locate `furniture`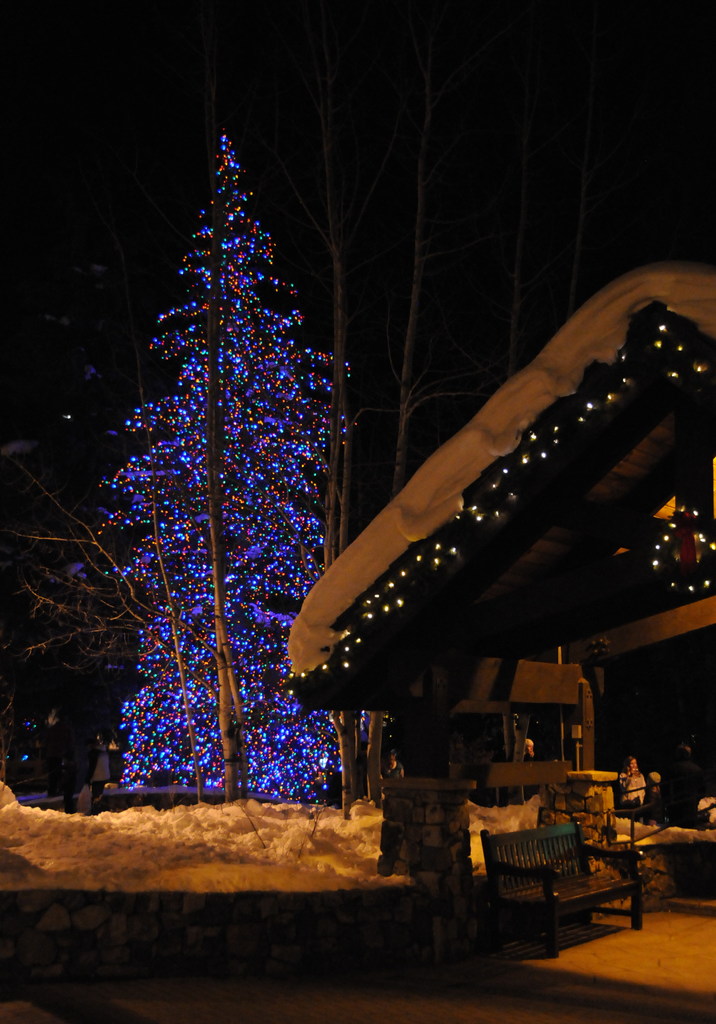
[left=481, top=818, right=641, bottom=968]
